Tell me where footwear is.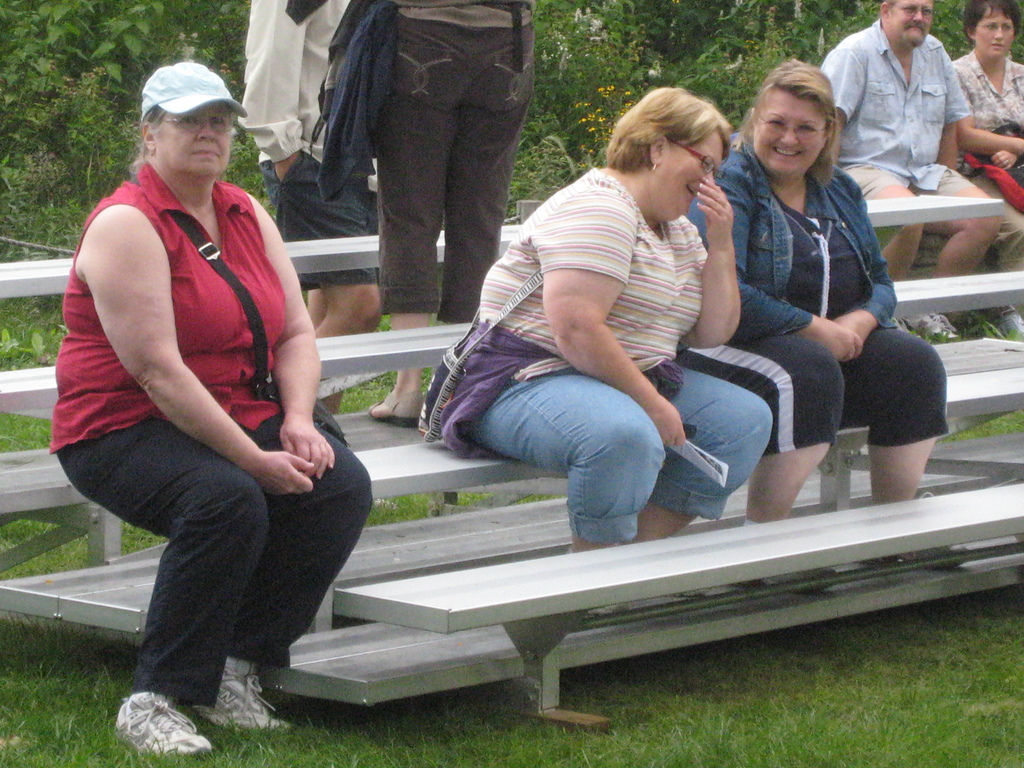
footwear is at box(100, 680, 188, 758).
